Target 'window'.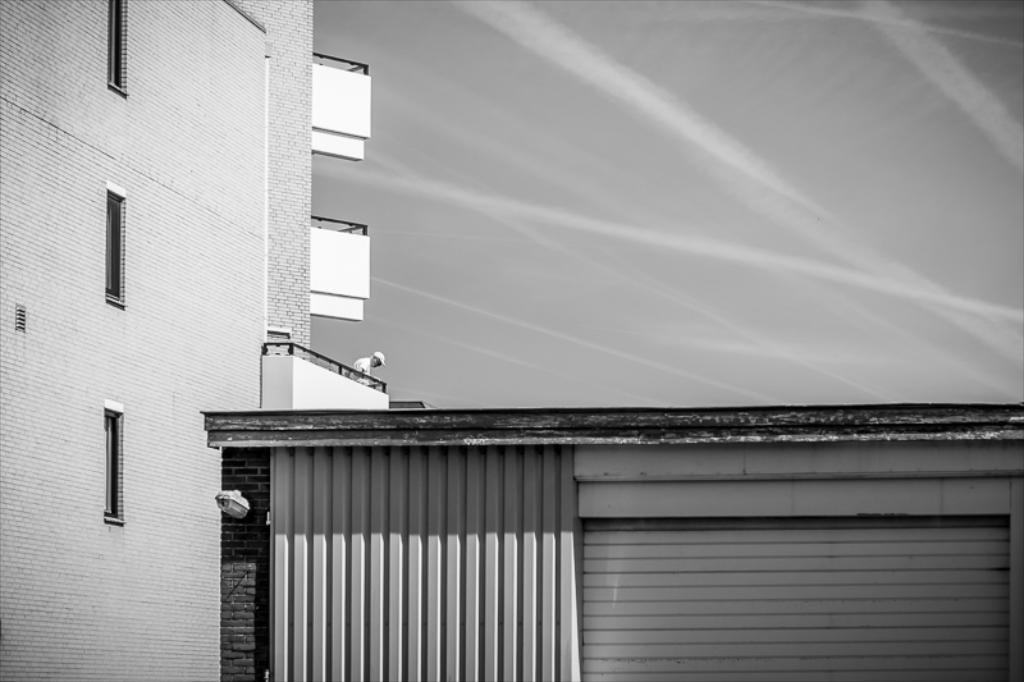
Target region: 101 179 127 305.
